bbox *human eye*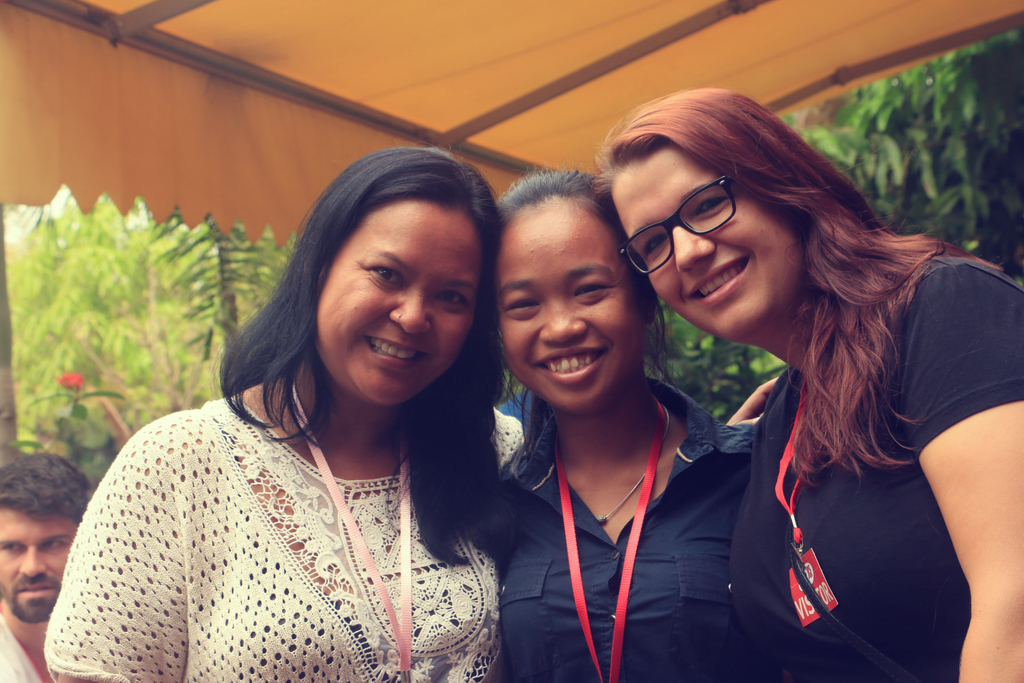
644:232:671:261
